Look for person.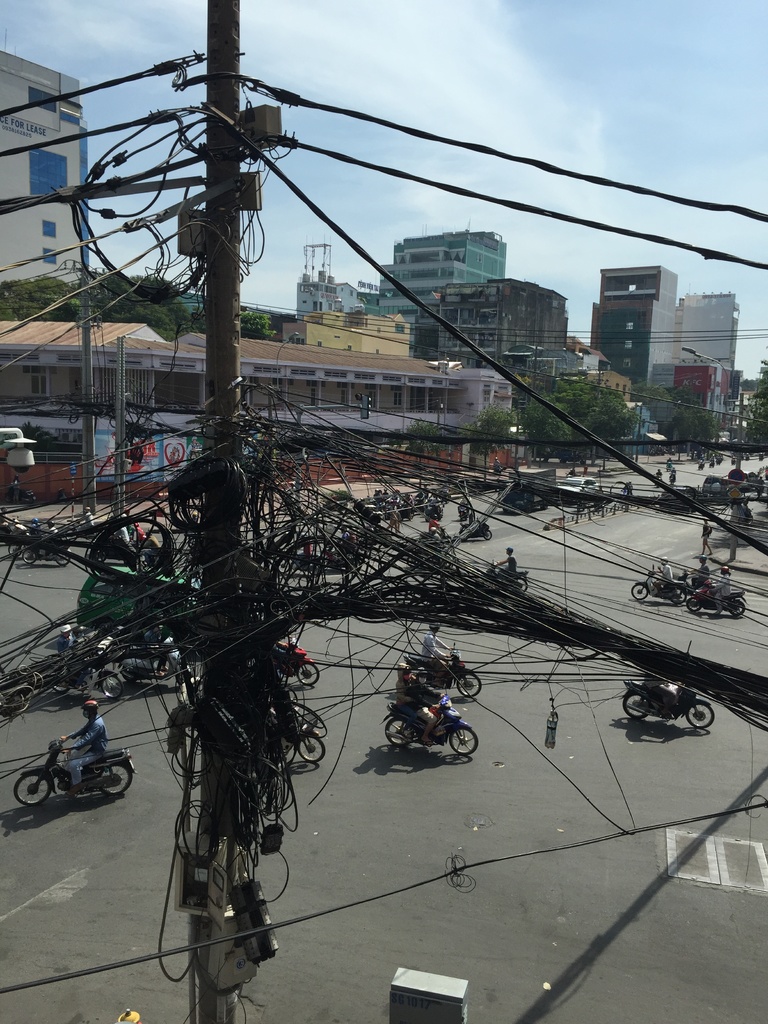
Found: 694/513/719/558.
